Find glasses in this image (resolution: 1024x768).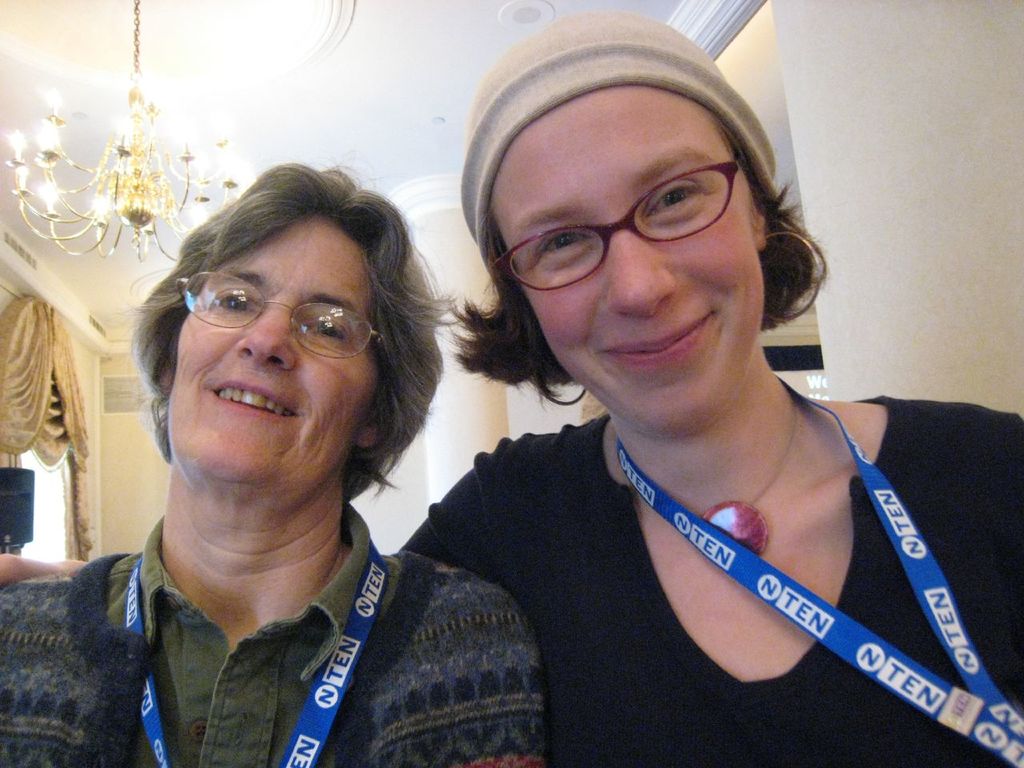
x1=483 y1=163 x2=774 y2=276.
